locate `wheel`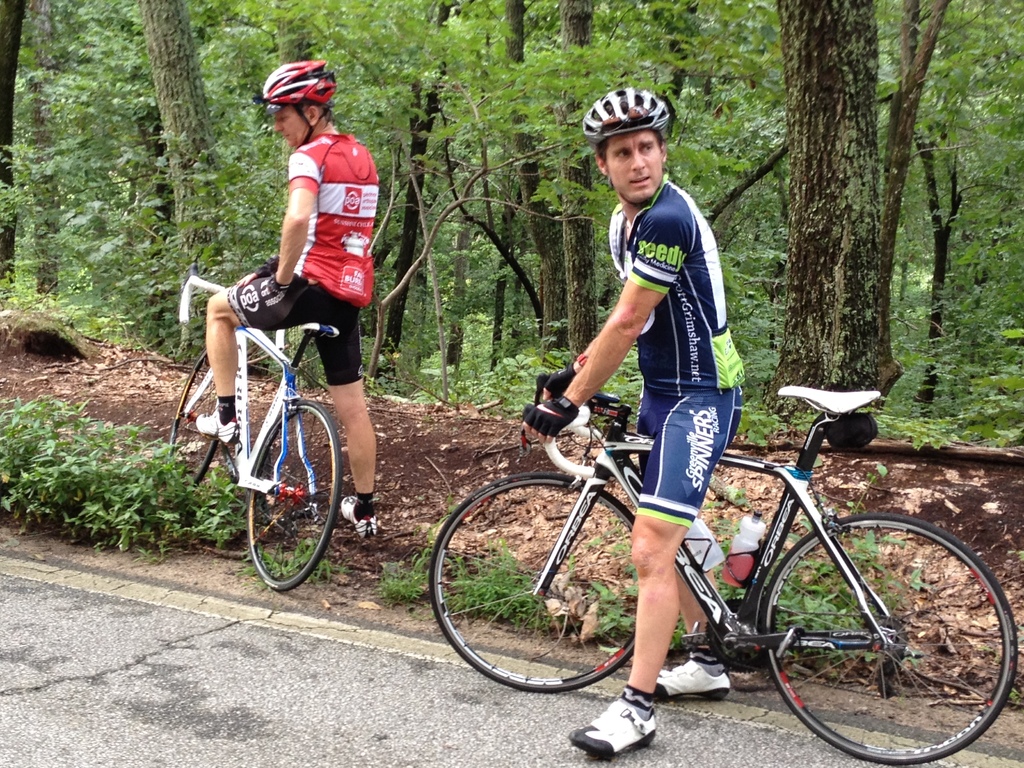
{"x1": 759, "y1": 516, "x2": 996, "y2": 746}
